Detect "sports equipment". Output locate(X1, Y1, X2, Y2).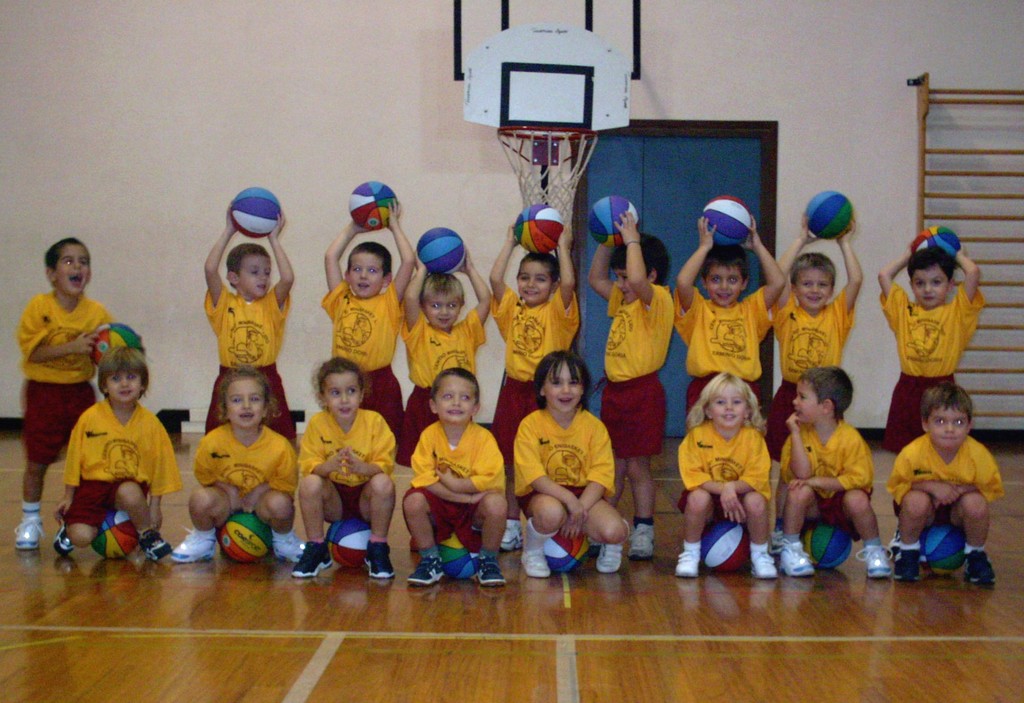
locate(545, 533, 592, 575).
